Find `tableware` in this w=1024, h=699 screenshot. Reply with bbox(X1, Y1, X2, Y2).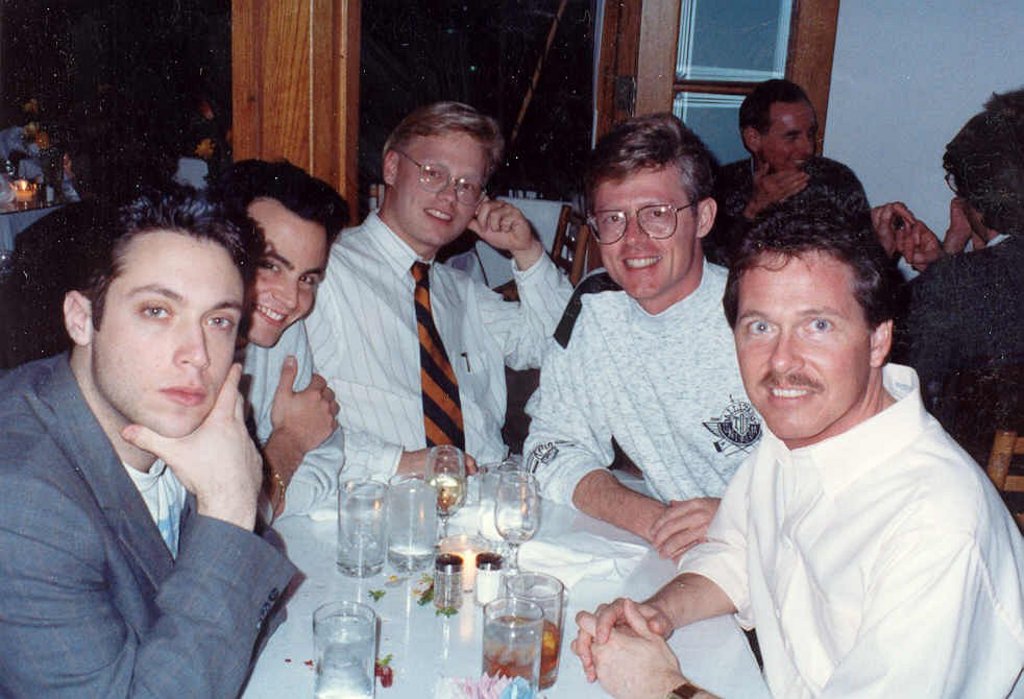
bbox(431, 555, 466, 619).
